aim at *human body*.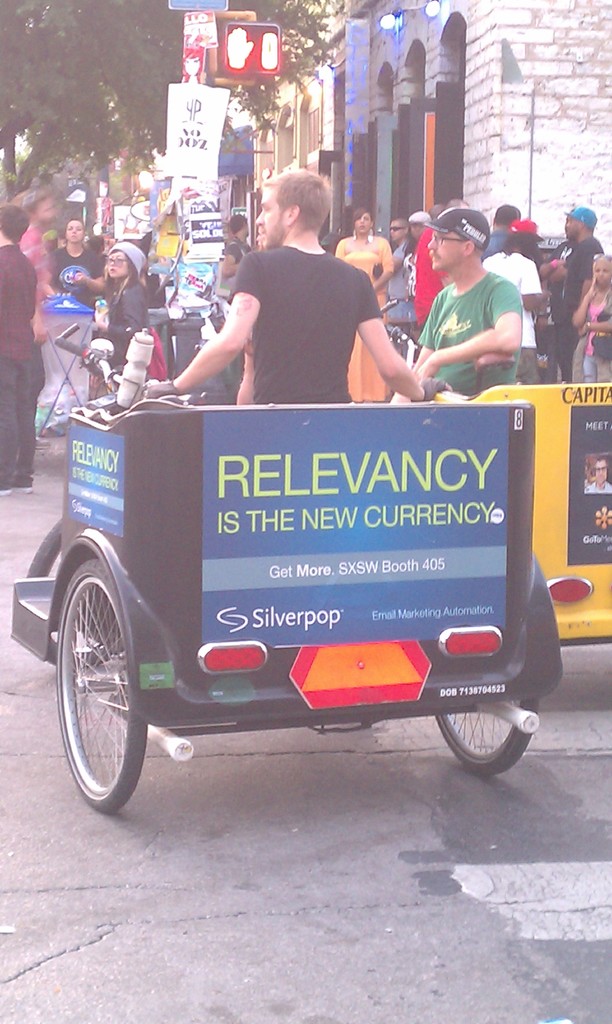
Aimed at 0/209/39/495.
